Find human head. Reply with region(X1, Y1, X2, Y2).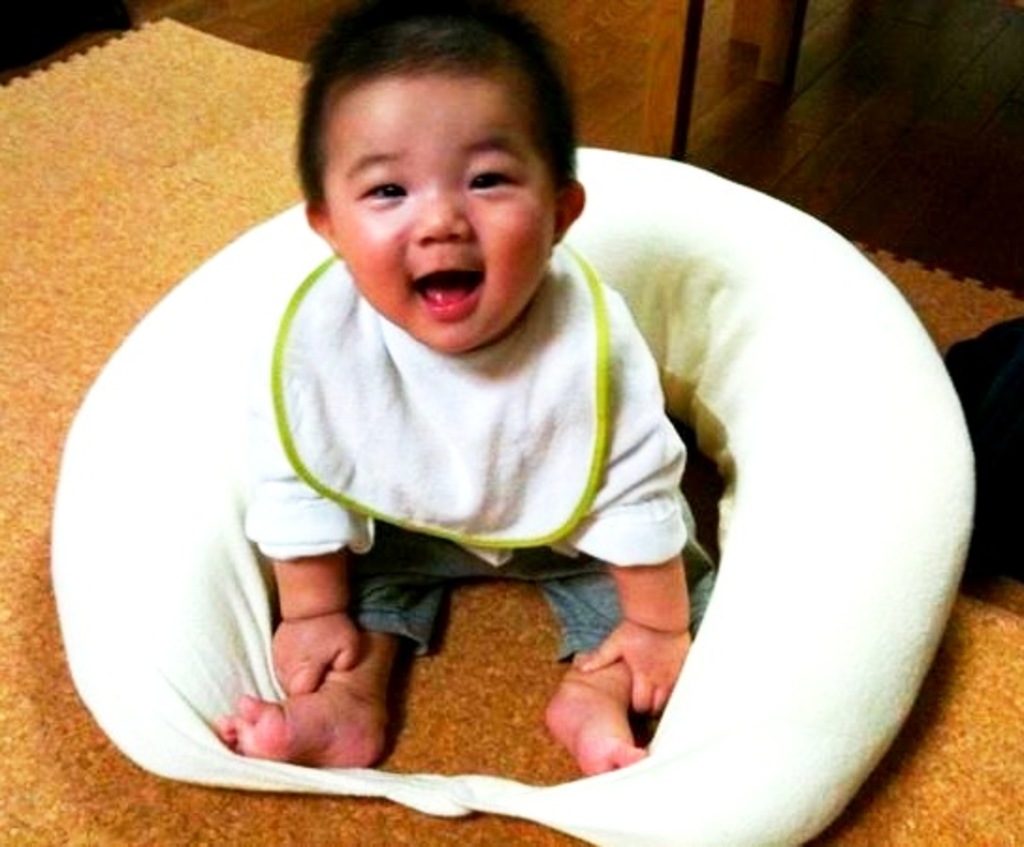
region(292, 13, 584, 307).
